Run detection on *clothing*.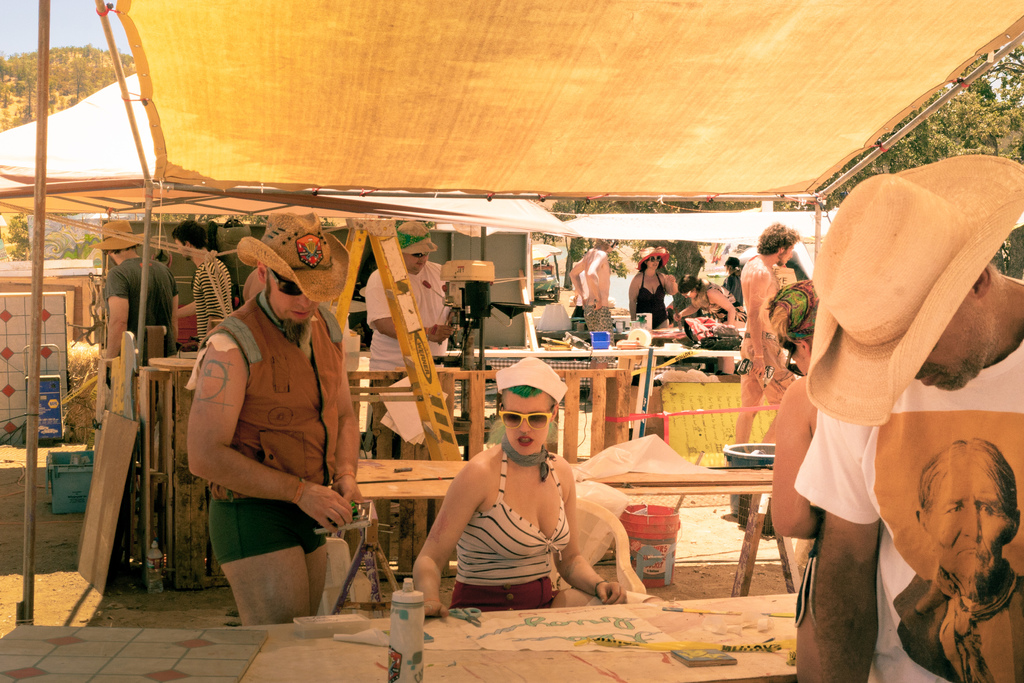
Result: select_region(198, 285, 388, 552).
